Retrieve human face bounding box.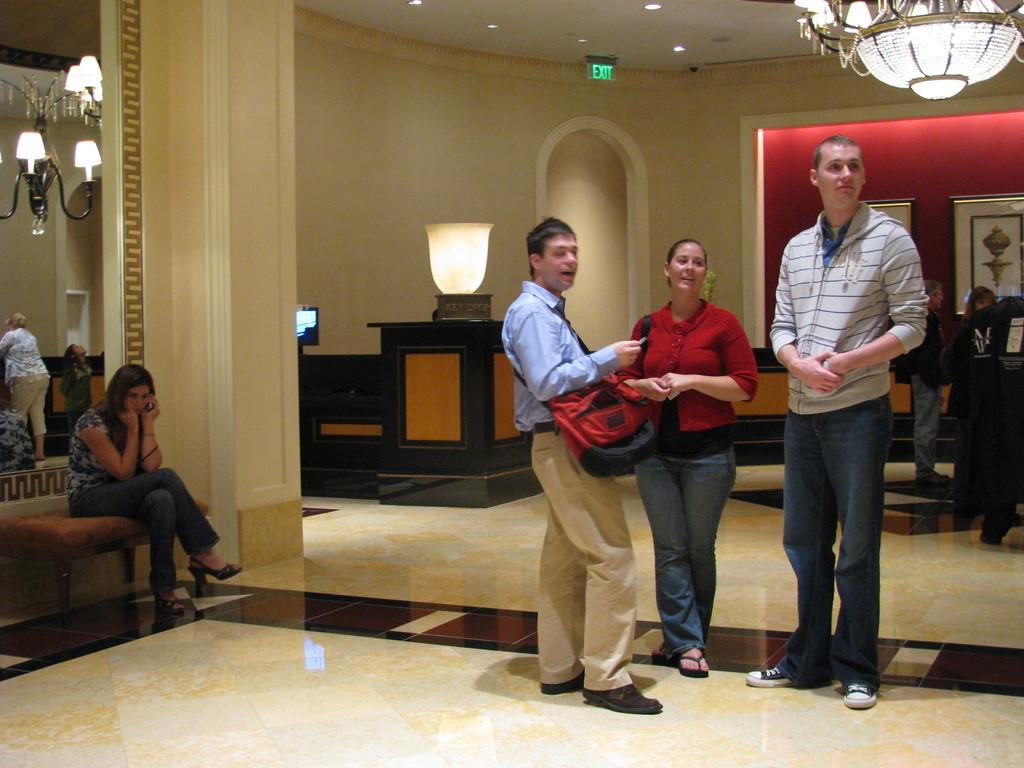
Bounding box: bbox=(822, 145, 865, 210).
